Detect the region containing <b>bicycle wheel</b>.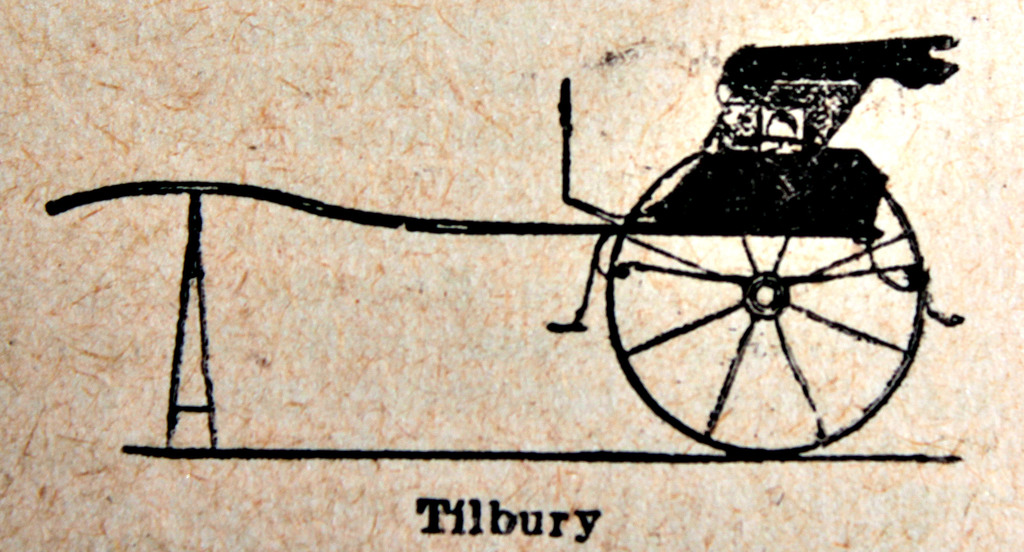
(603,147,928,454).
